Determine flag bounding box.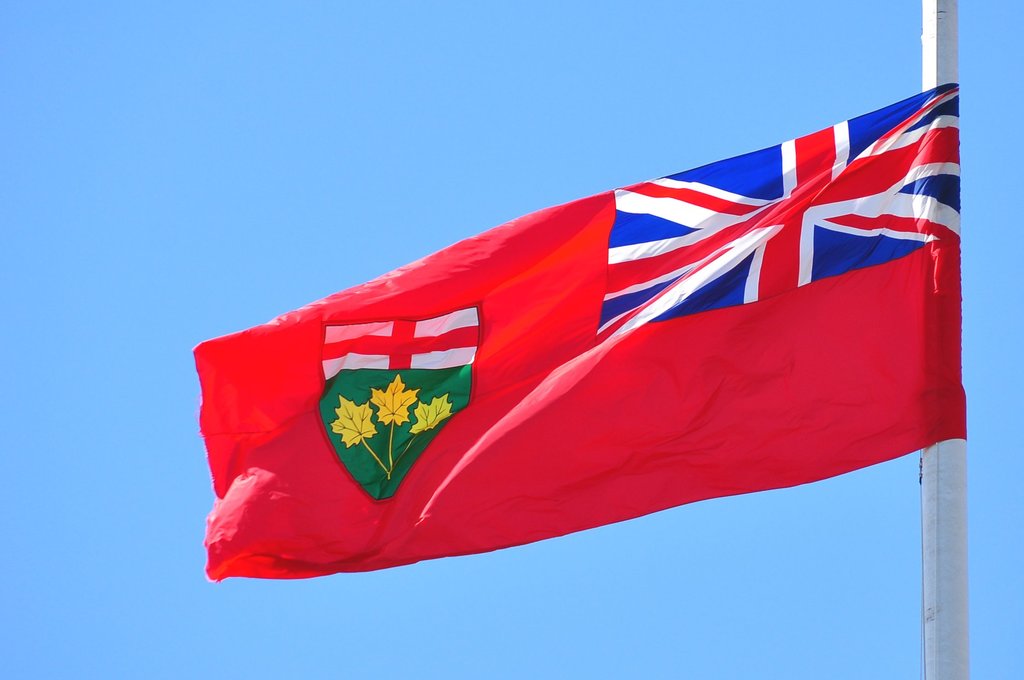
Determined: {"left": 219, "top": 56, "right": 966, "bottom": 599}.
